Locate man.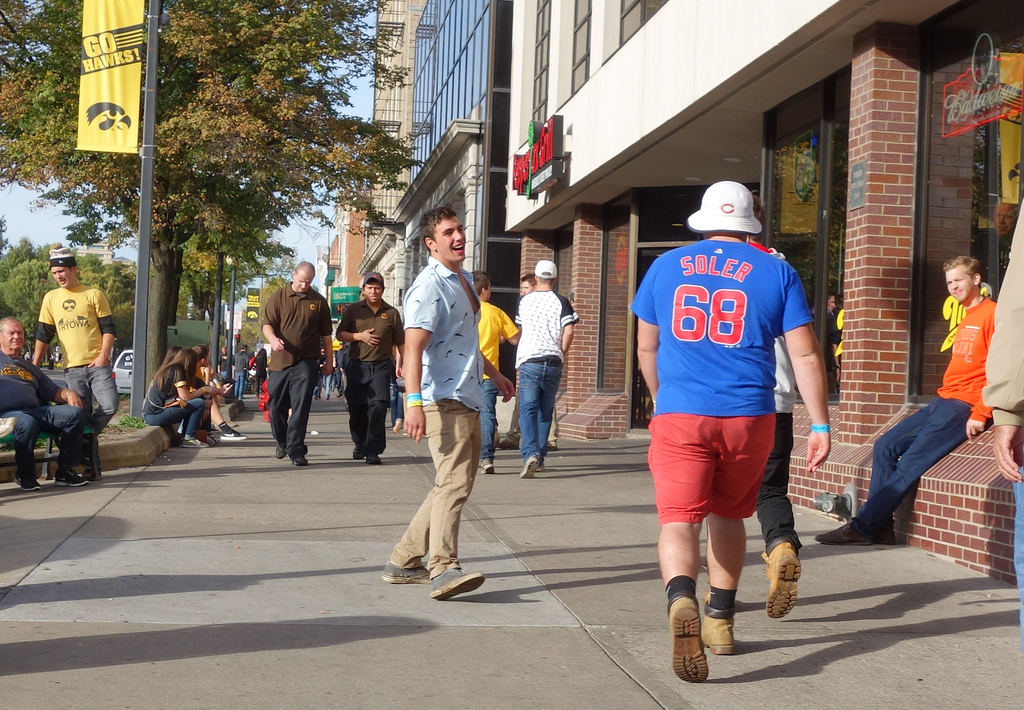
Bounding box: (335, 270, 404, 465).
